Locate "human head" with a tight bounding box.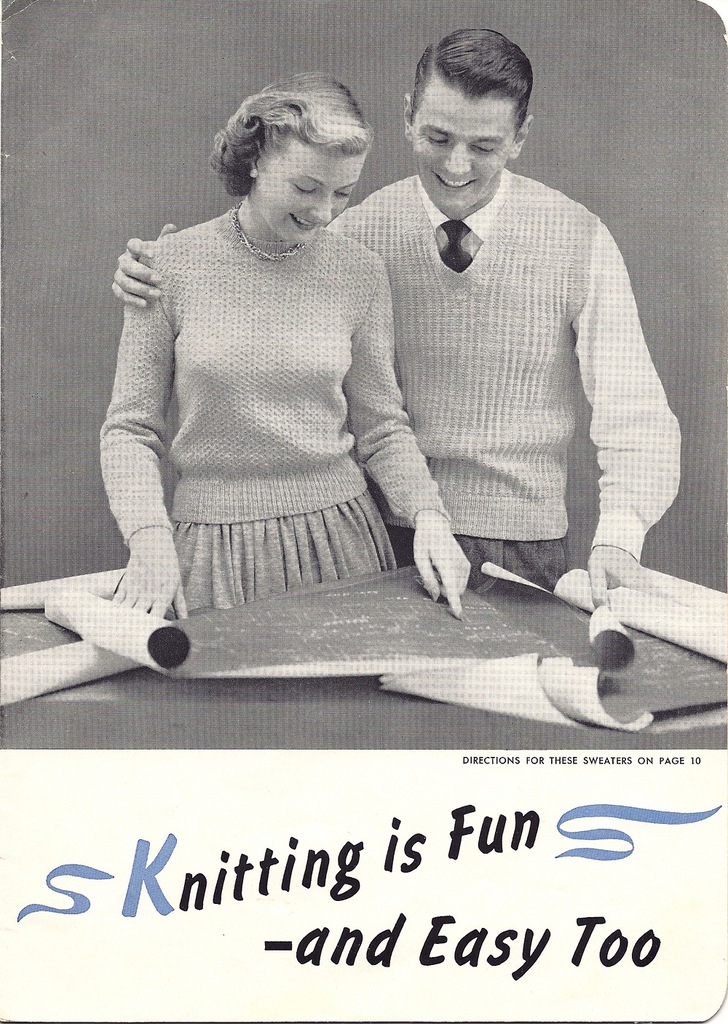
<box>215,71,382,233</box>.
